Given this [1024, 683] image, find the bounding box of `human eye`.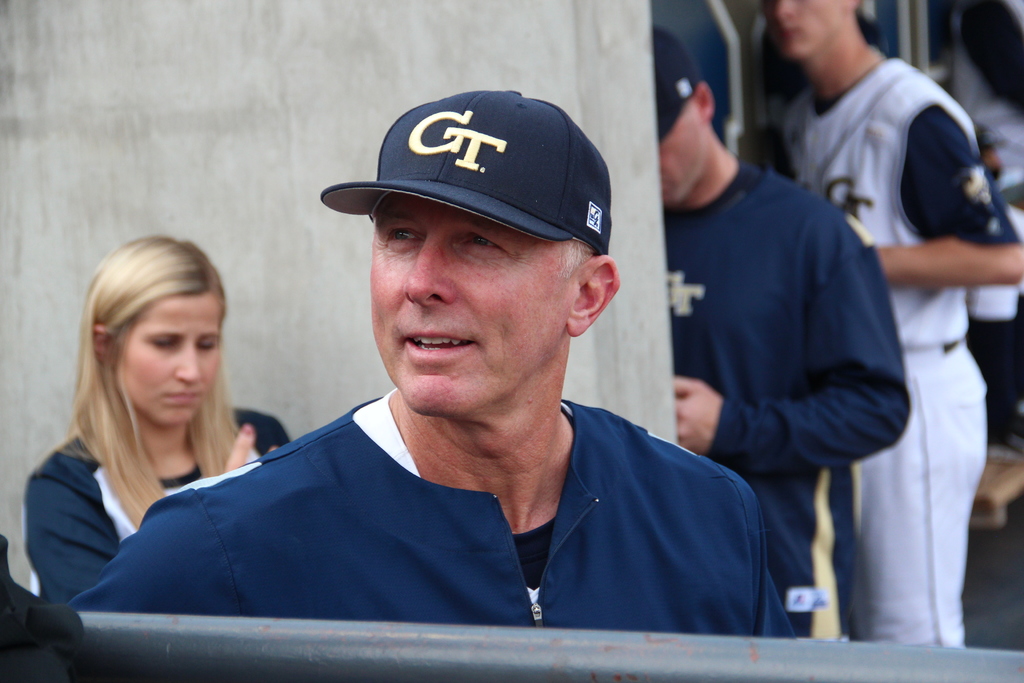
[left=375, top=227, right=424, bottom=247].
